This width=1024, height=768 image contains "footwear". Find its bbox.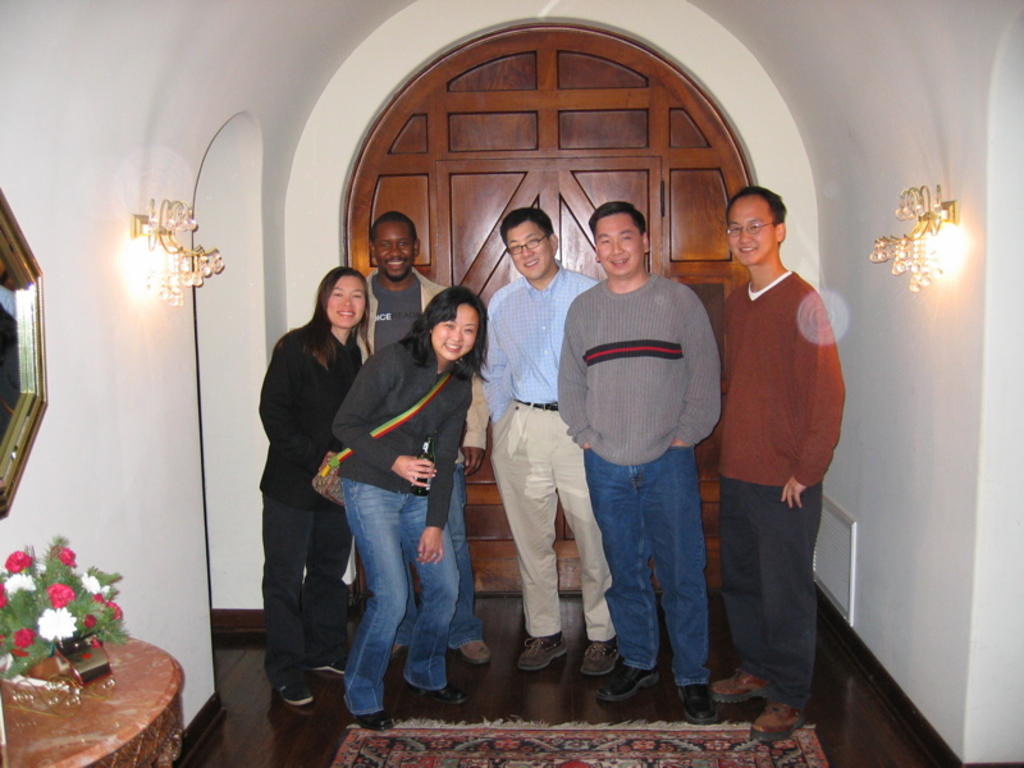
Rect(677, 682, 721, 726).
